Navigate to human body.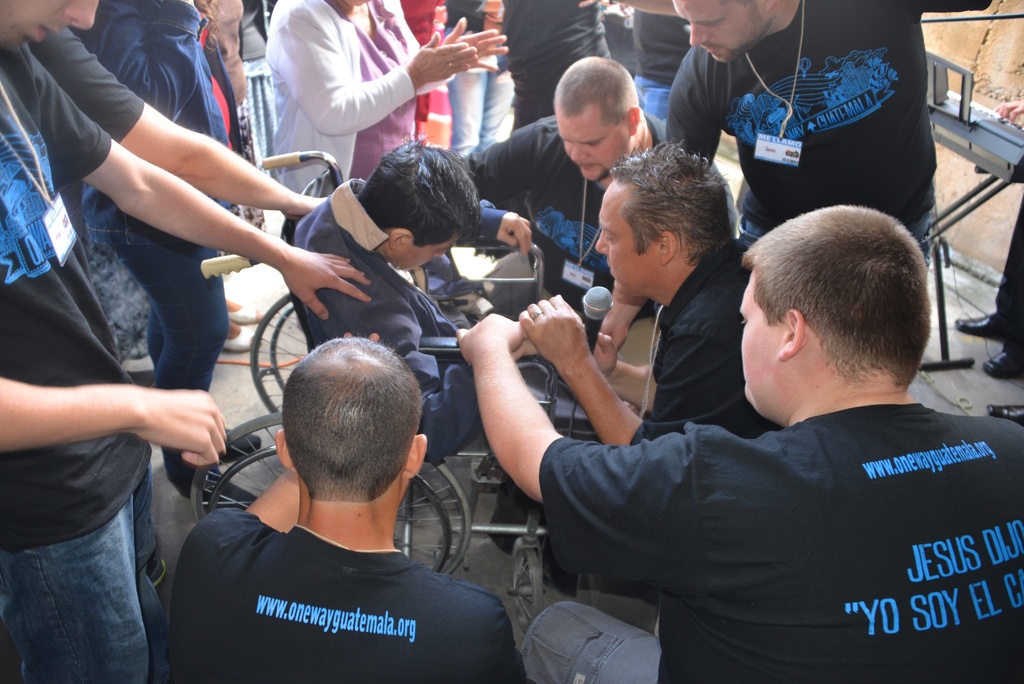
Navigation target: select_region(0, 0, 374, 683).
